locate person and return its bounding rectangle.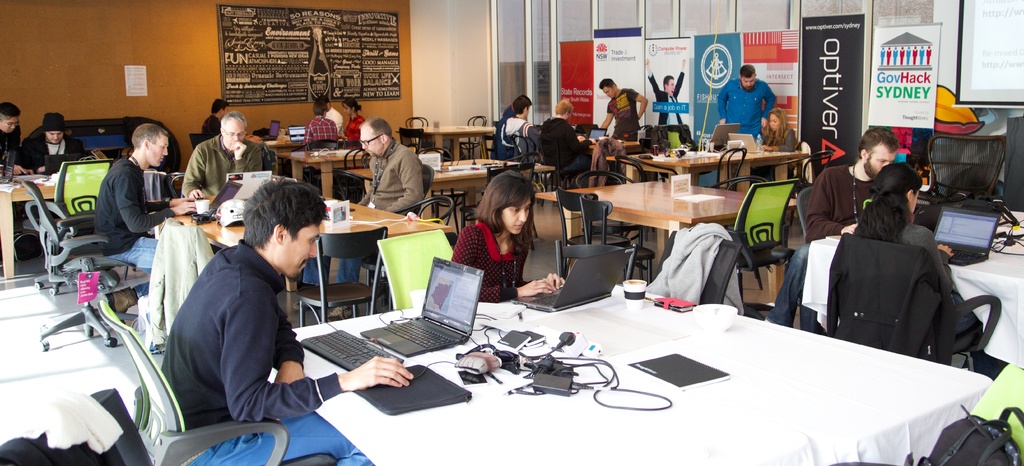
locate(189, 109, 261, 196).
